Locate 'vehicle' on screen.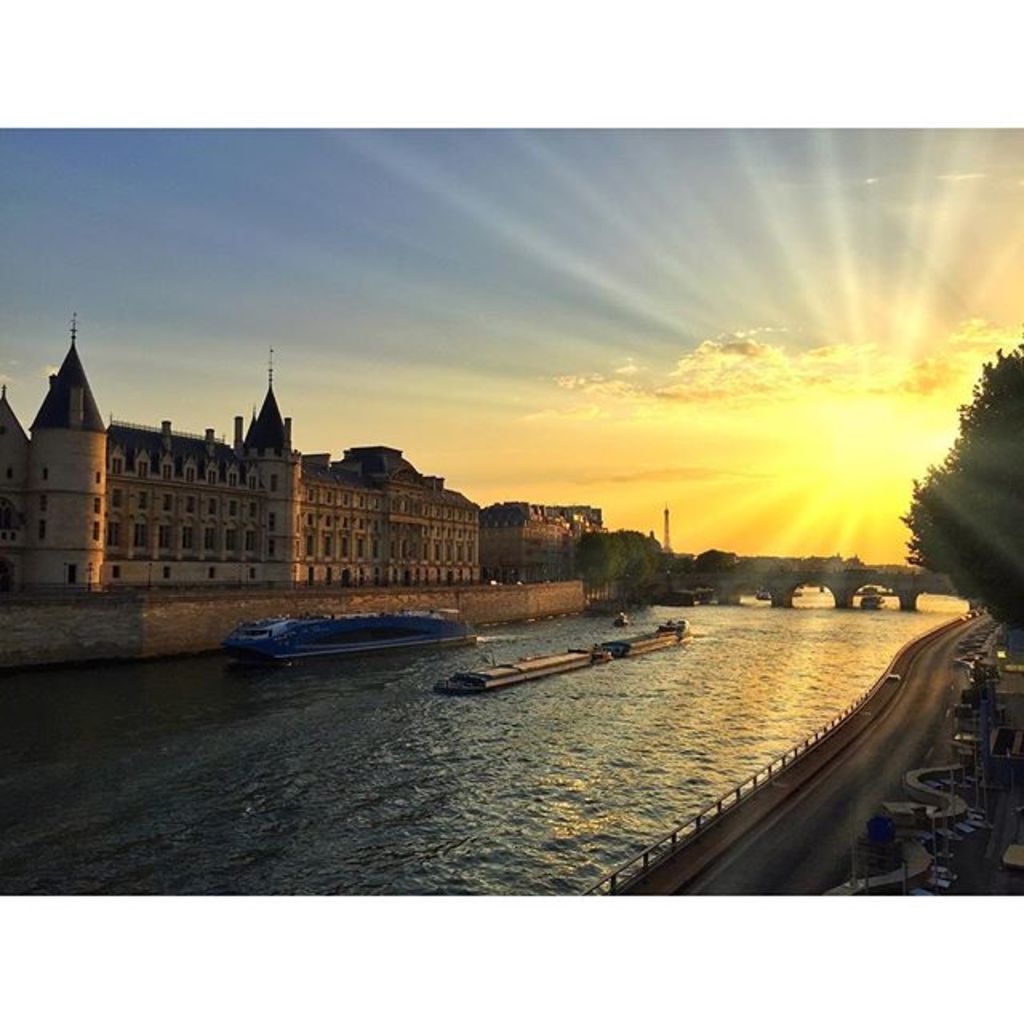
On screen at region(194, 590, 501, 683).
